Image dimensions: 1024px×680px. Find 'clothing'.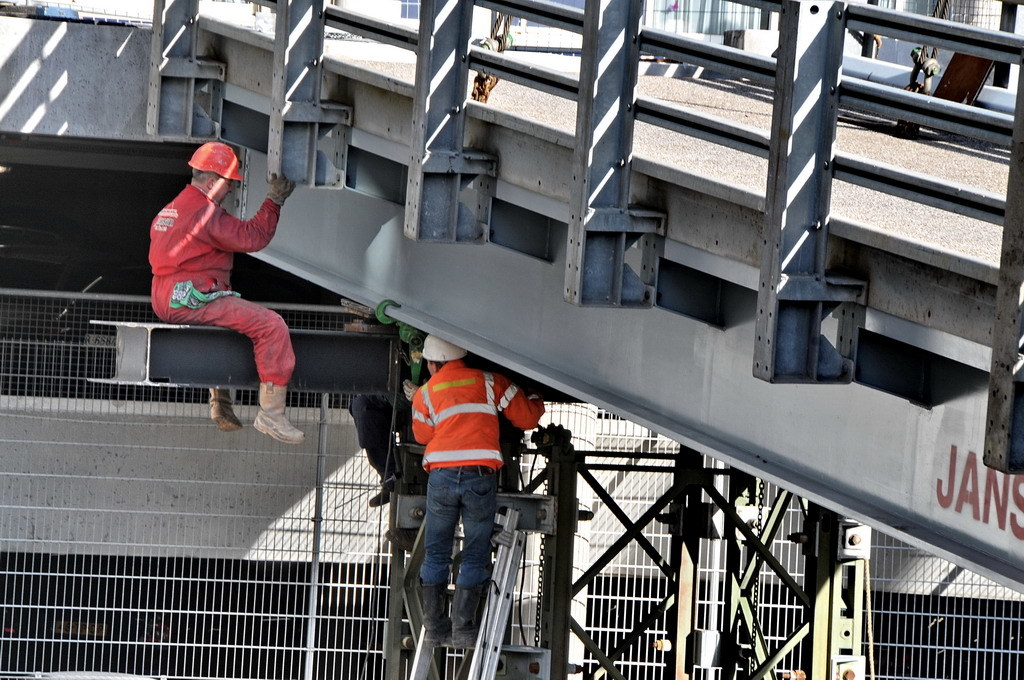
(left=152, top=267, right=294, bottom=385).
